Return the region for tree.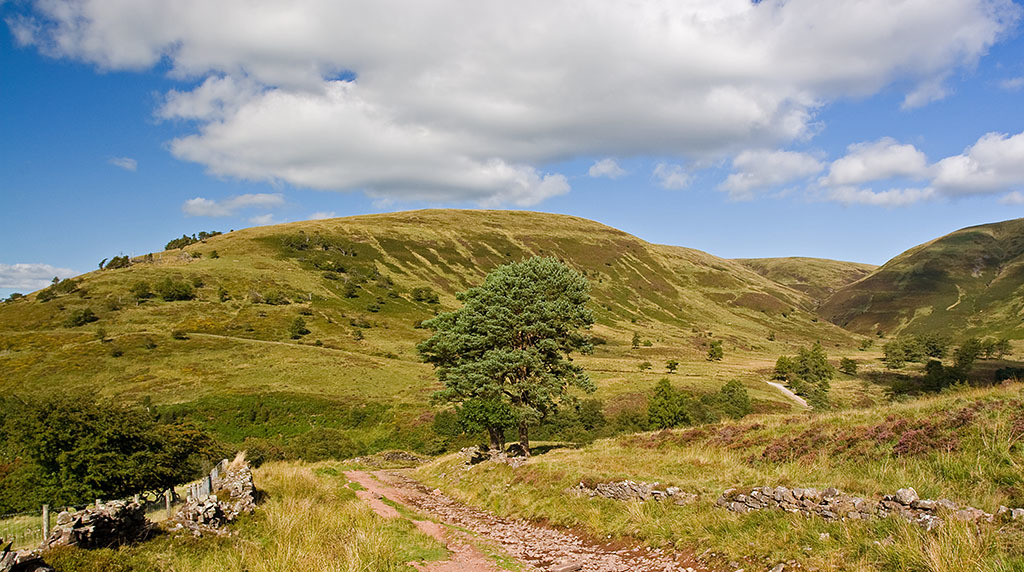
{"left": 261, "top": 285, "right": 279, "bottom": 308}.
